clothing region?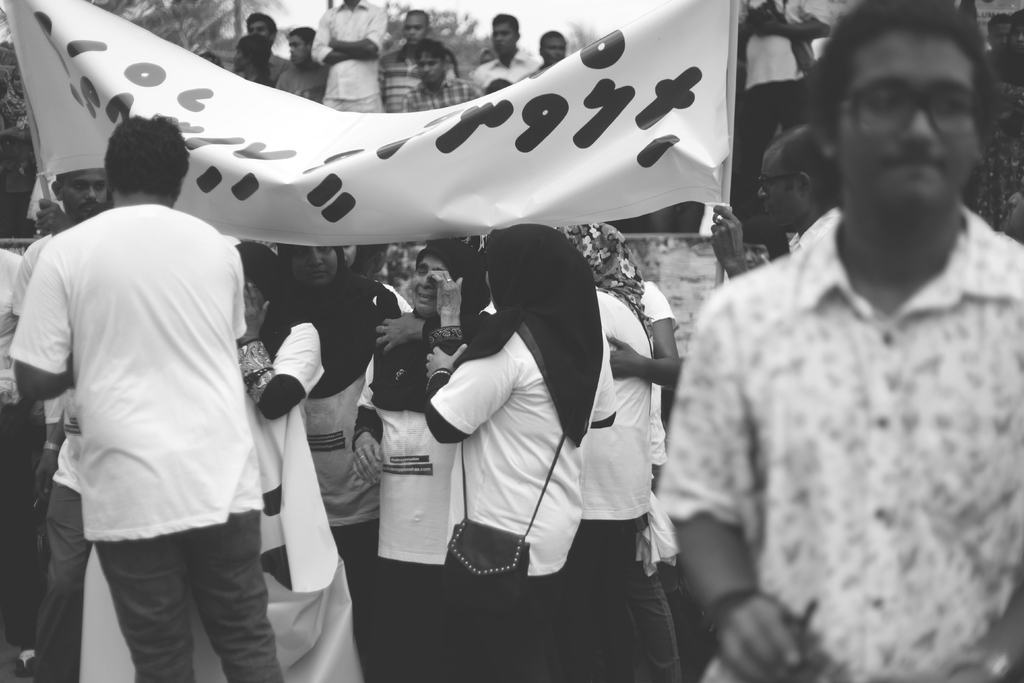
77,319,374,682
